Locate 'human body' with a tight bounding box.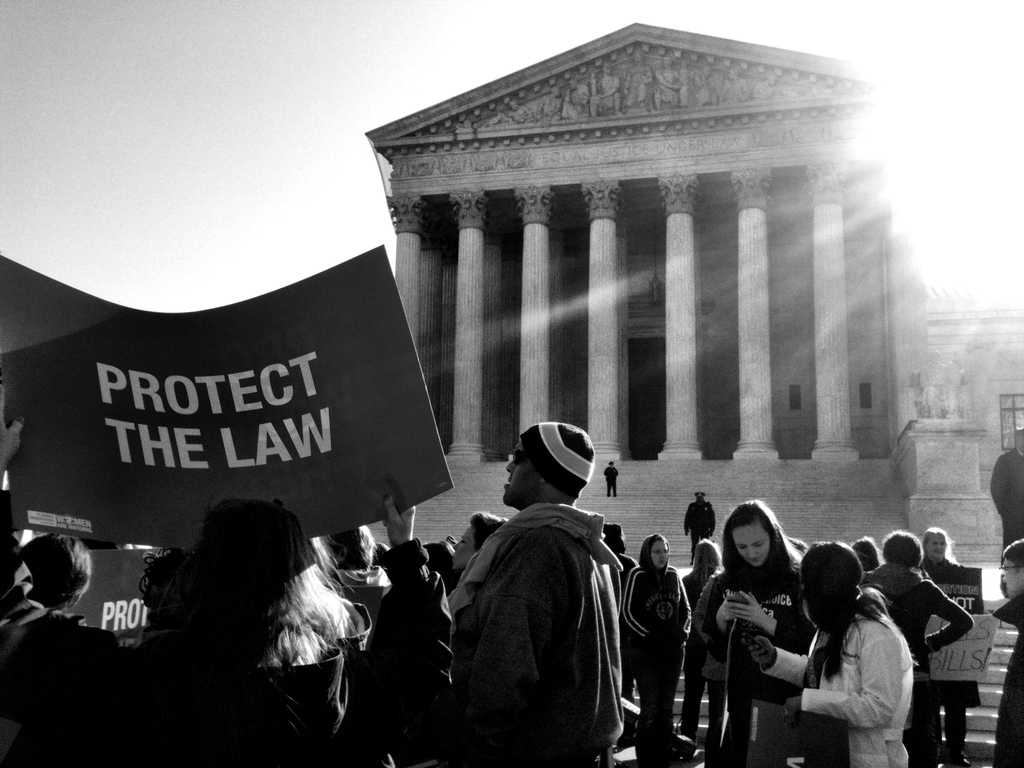
BBox(621, 540, 694, 765).
